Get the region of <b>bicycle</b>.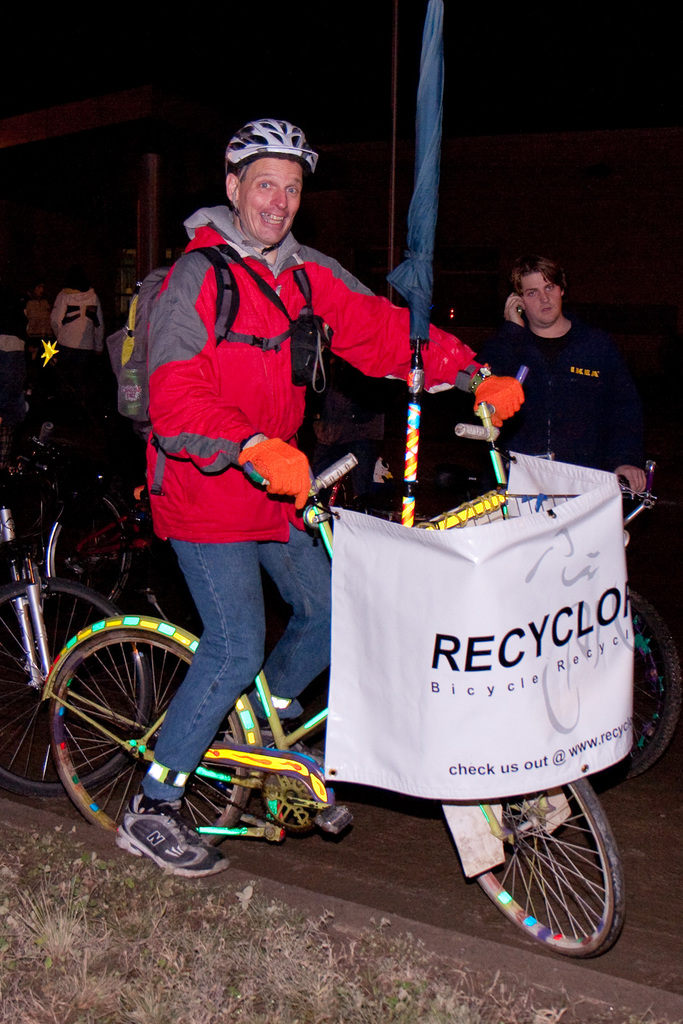
bbox(42, 397, 632, 960).
